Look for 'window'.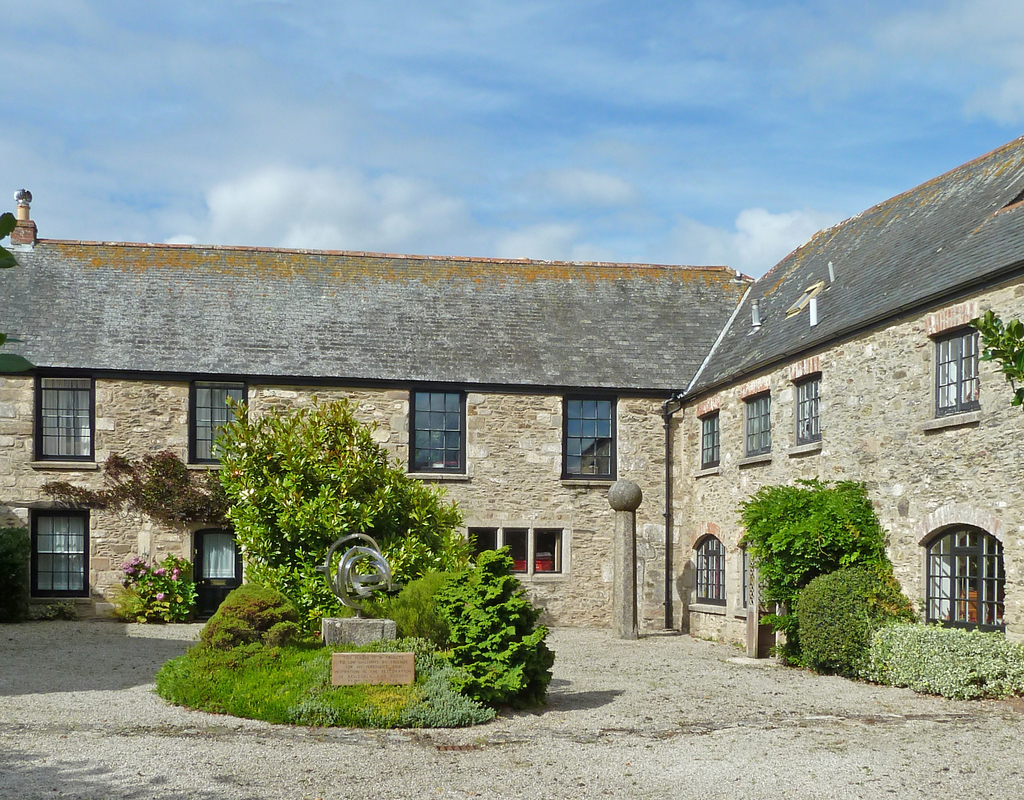
Found: region(32, 379, 97, 462).
